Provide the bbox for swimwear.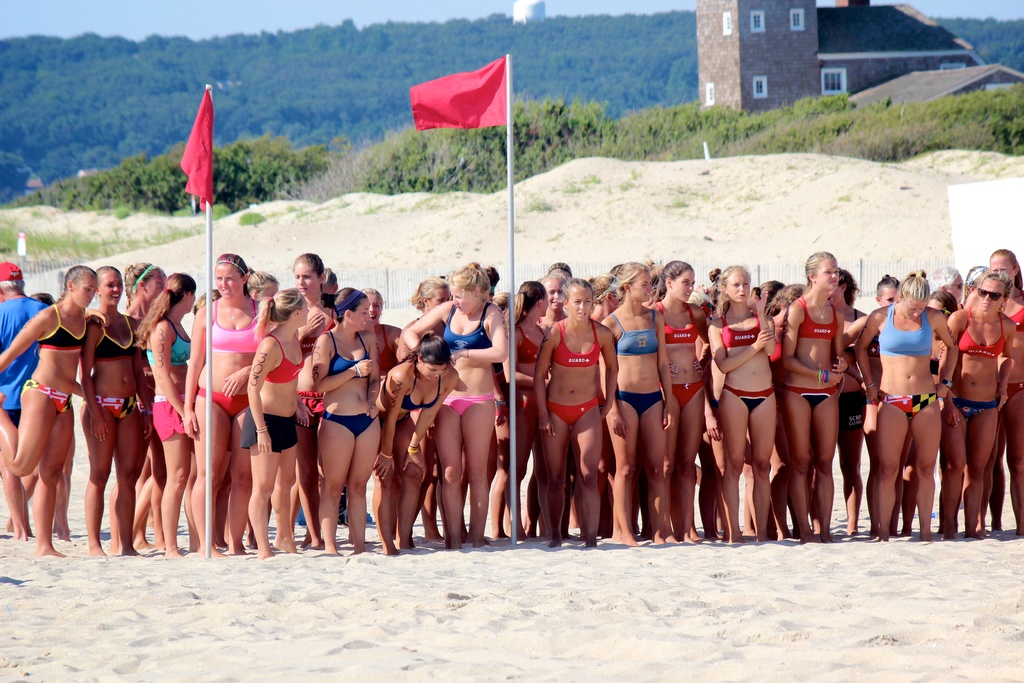
detection(781, 386, 837, 411).
